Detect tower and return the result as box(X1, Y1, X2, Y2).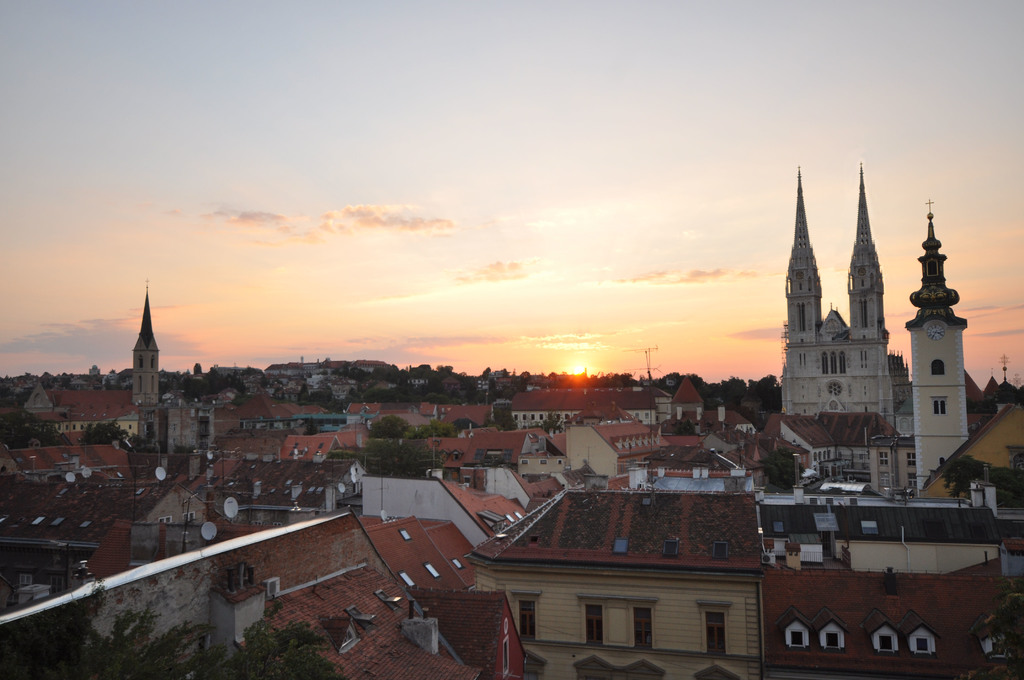
box(900, 183, 991, 482).
